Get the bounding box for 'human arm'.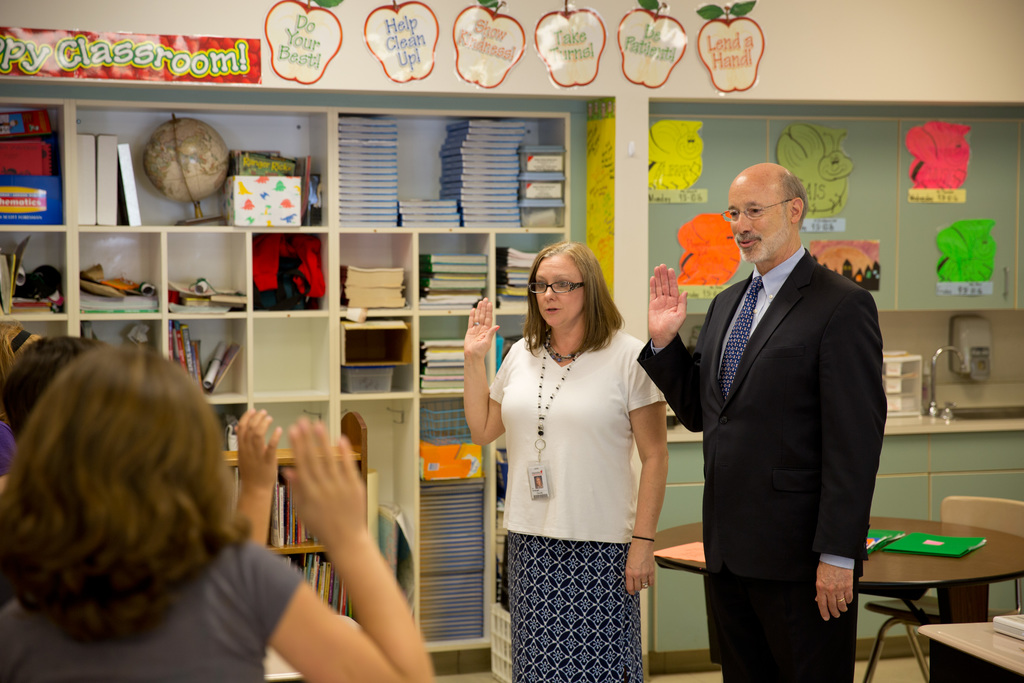
Rect(637, 258, 703, 433).
